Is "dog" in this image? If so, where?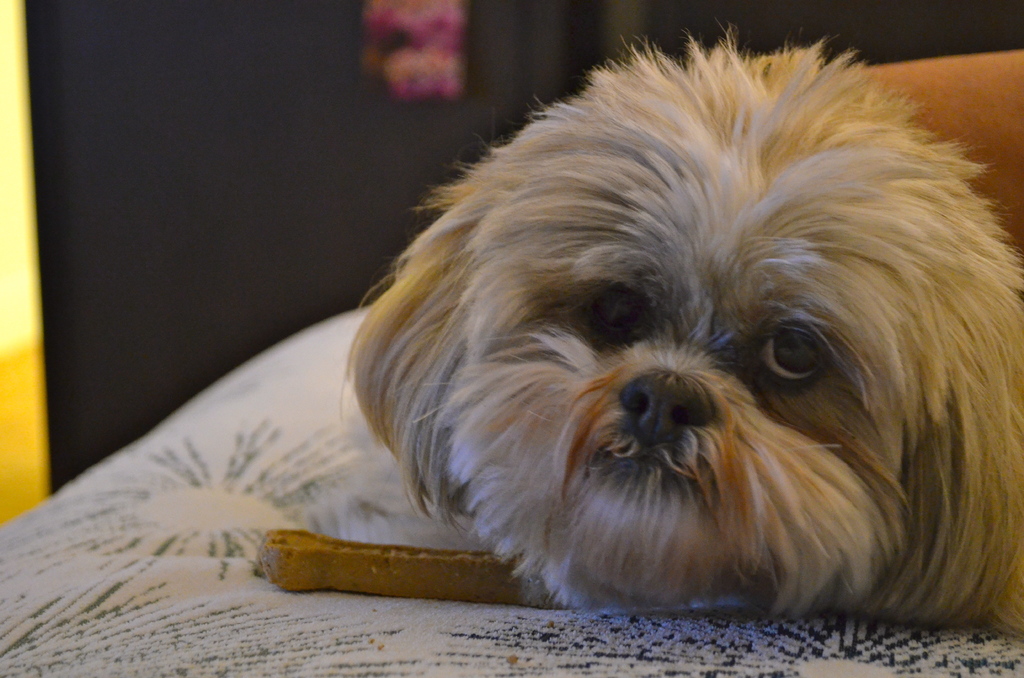
Yes, at [333, 13, 1023, 648].
